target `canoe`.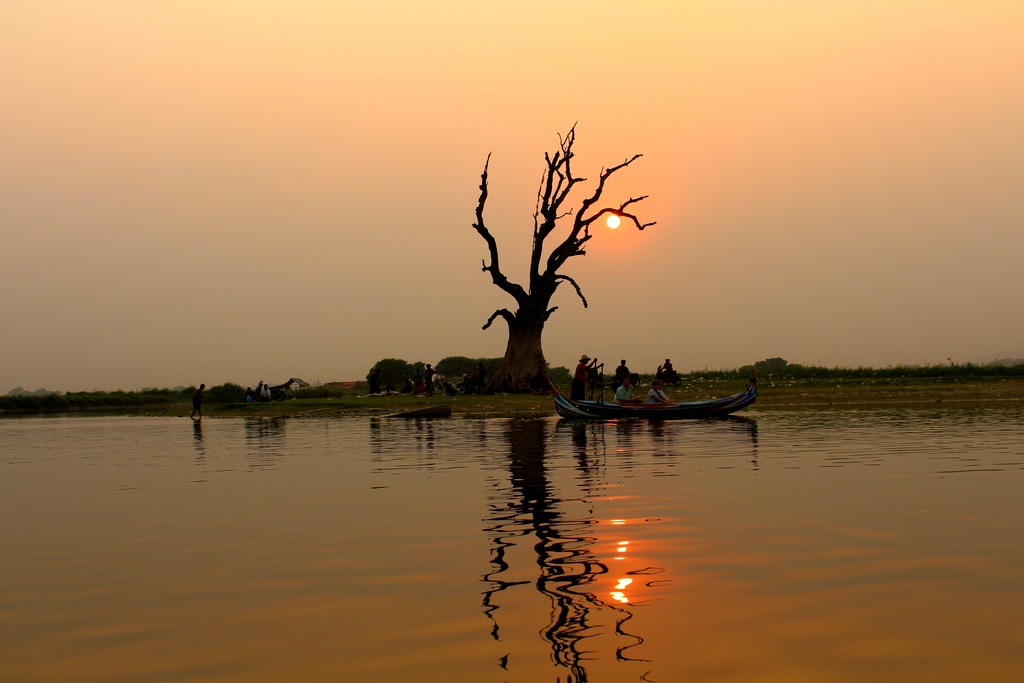
Target region: left=541, top=375, right=761, bottom=424.
